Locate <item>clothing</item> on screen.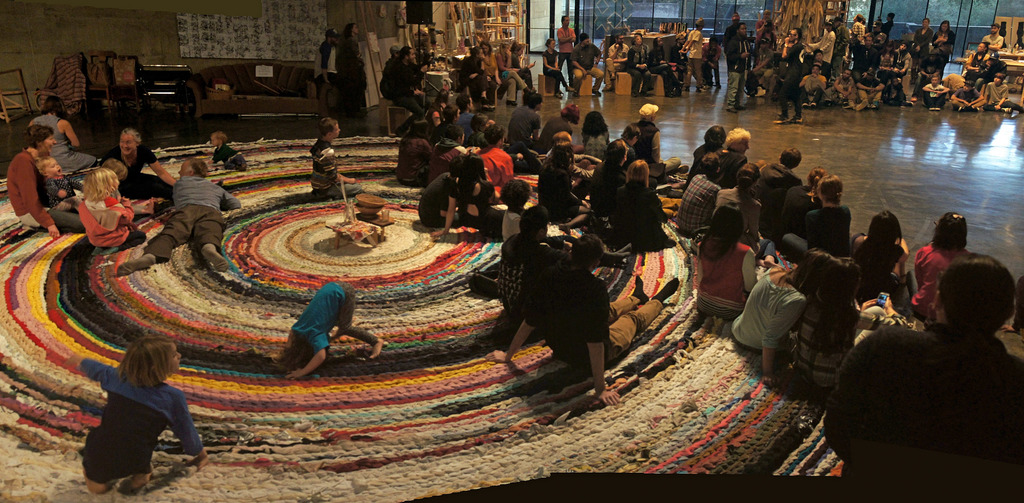
On screen at bbox(45, 178, 79, 207).
